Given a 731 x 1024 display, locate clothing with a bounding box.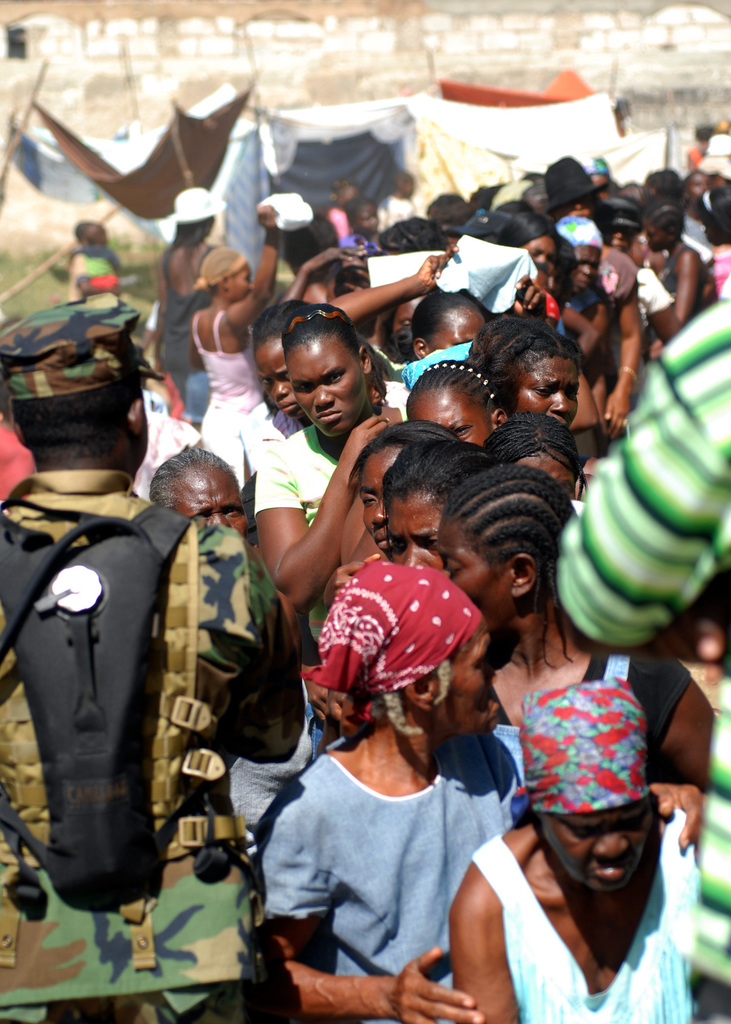
Located: rect(516, 627, 693, 778).
